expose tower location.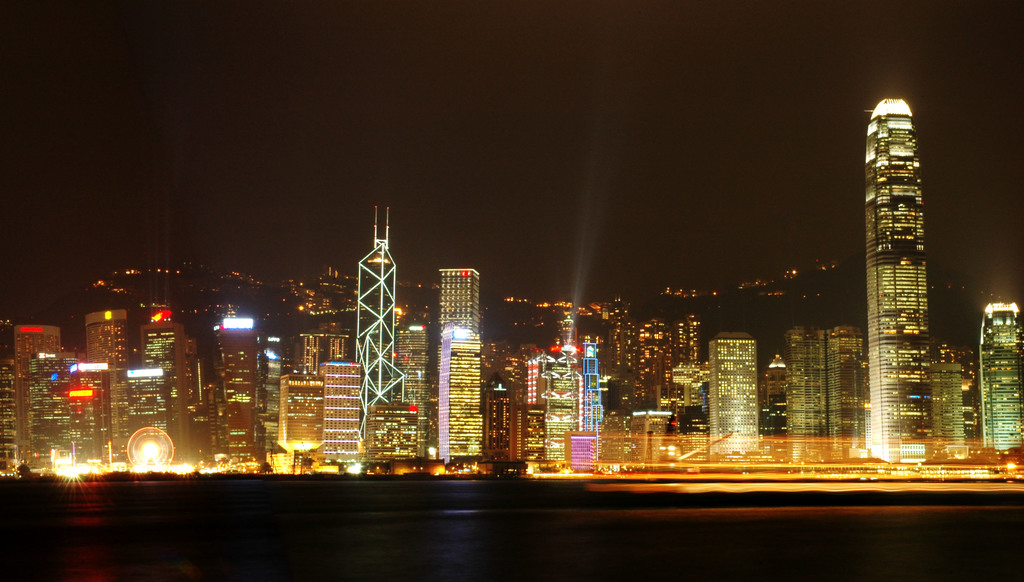
Exposed at 13, 322, 67, 355.
